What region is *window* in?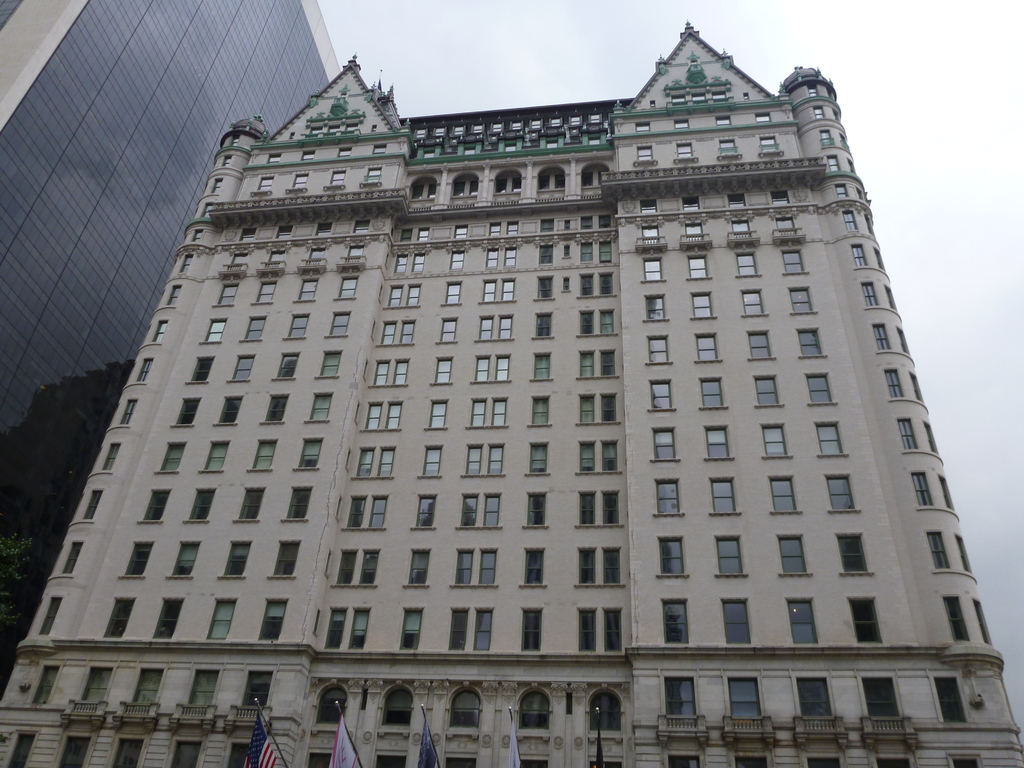
405:282:424:306.
